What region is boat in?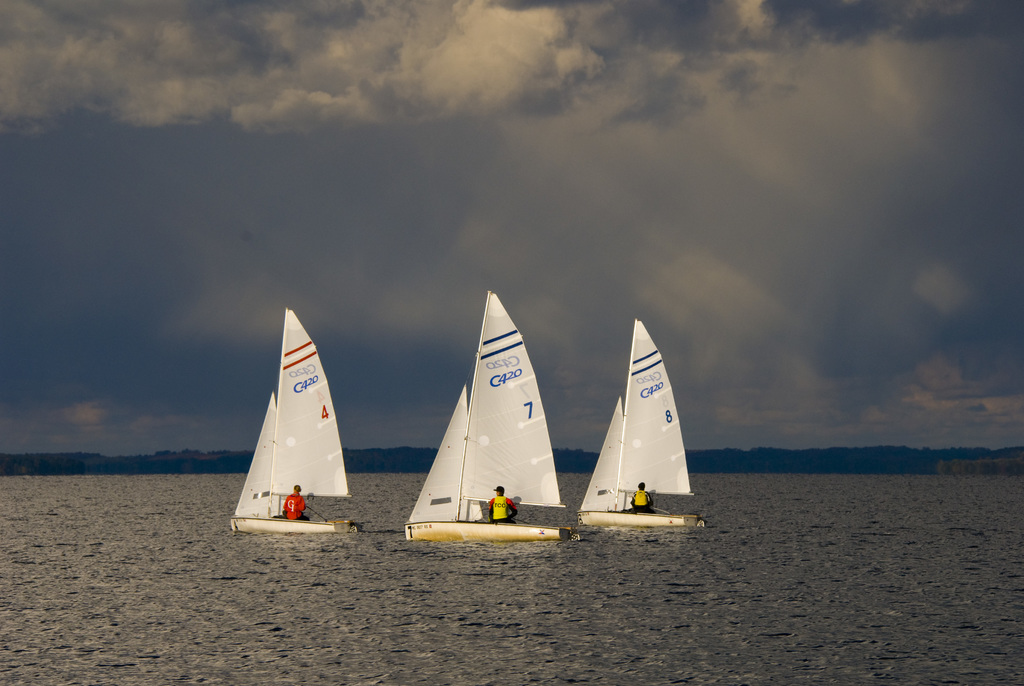
box(231, 305, 376, 535).
